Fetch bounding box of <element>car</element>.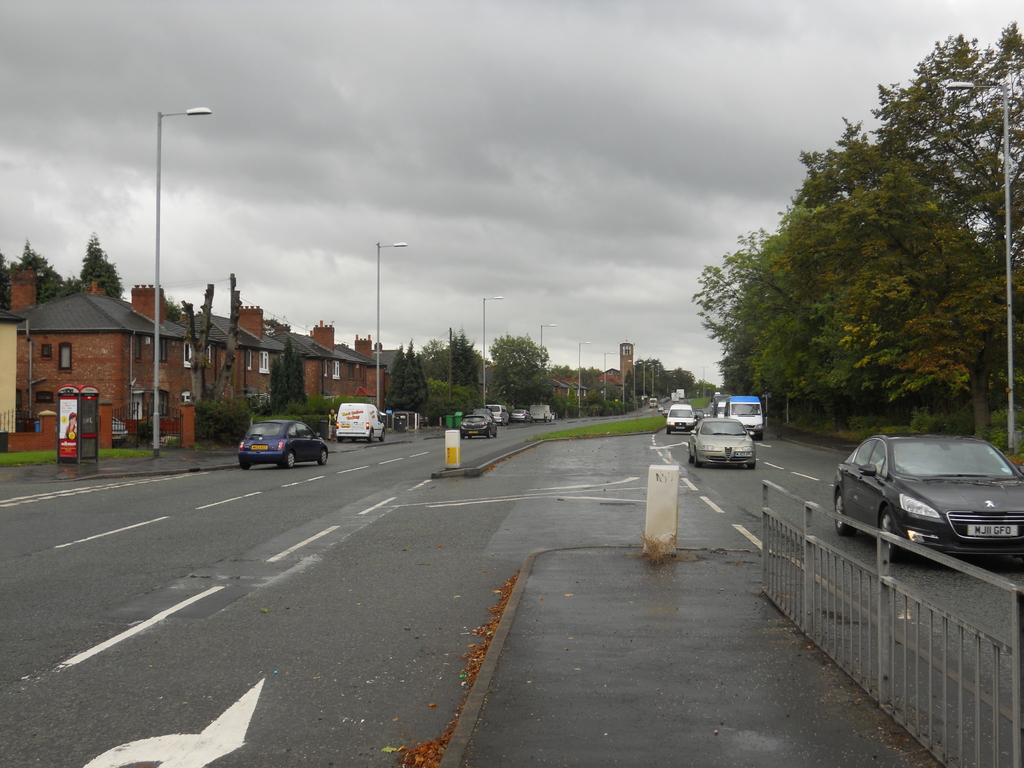
Bbox: (x1=697, y1=407, x2=711, y2=420).
